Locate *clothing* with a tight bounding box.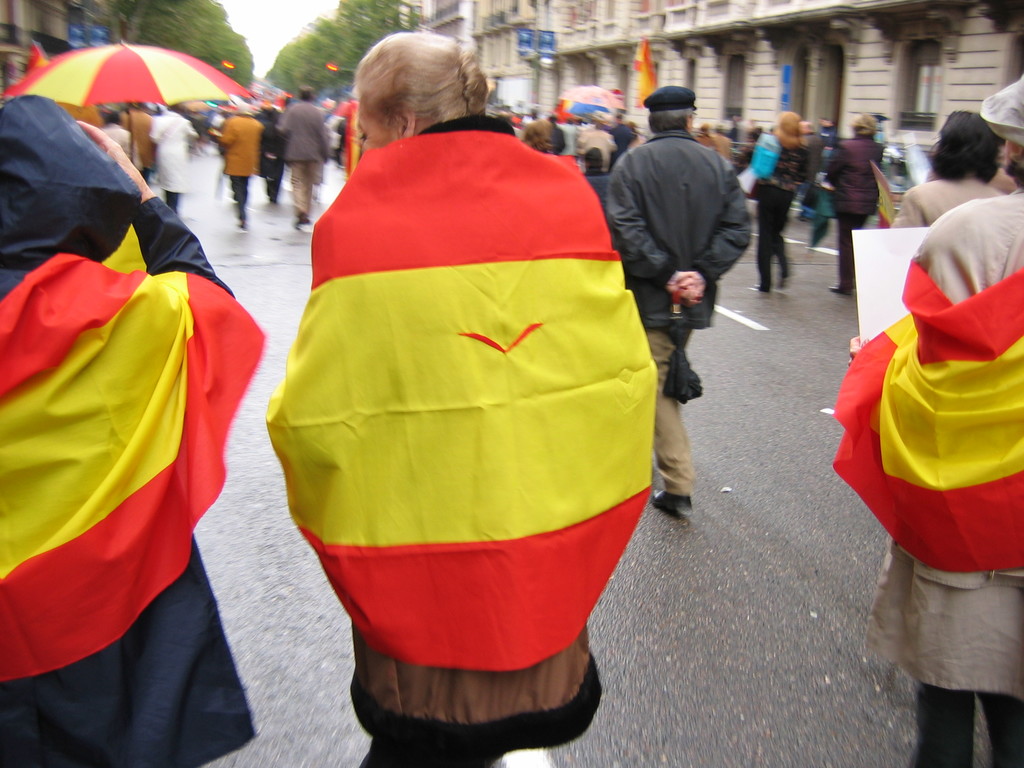
[254,109,657,767].
